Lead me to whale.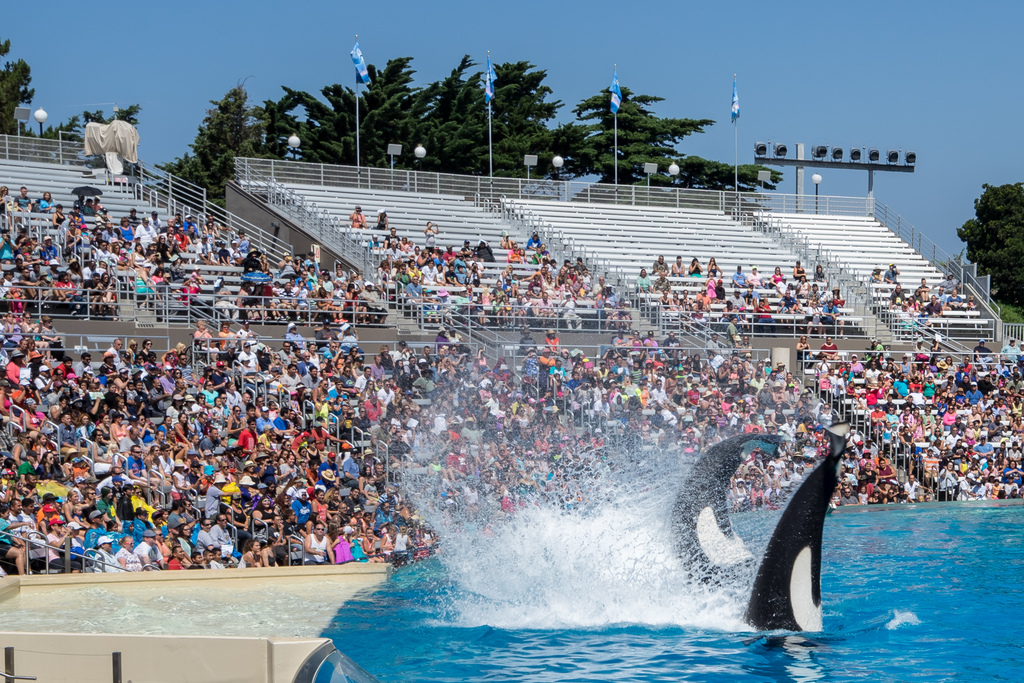
Lead to region(669, 425, 787, 614).
